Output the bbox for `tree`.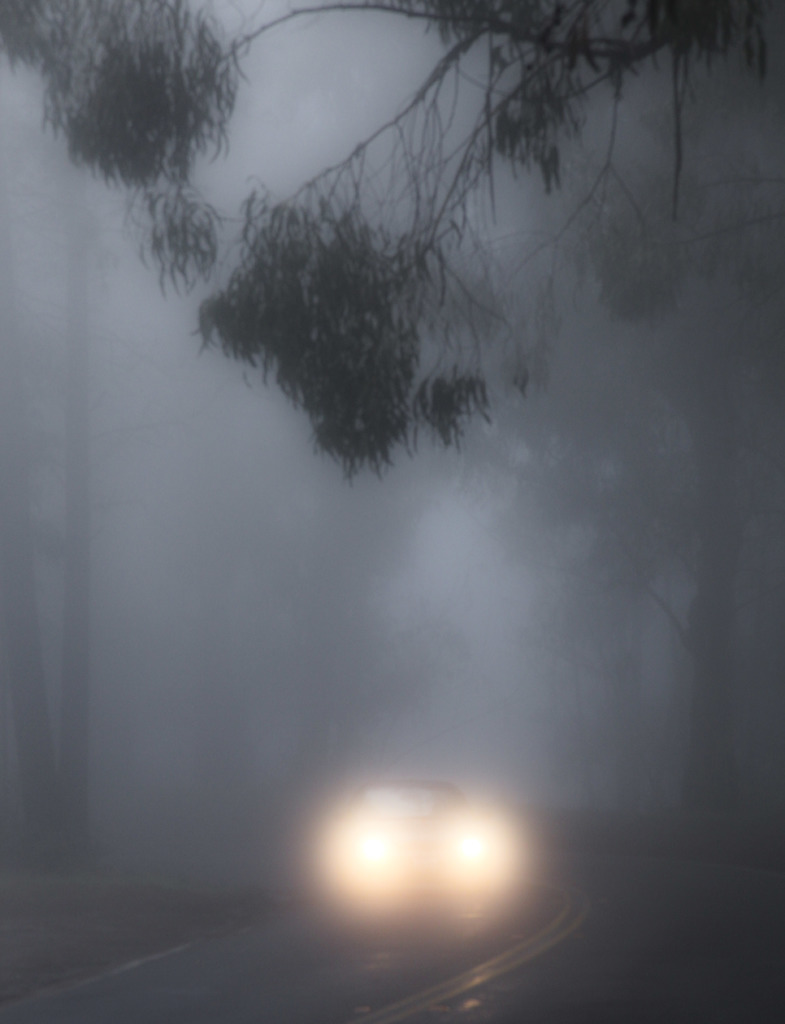
(left=4, top=0, right=784, bottom=486).
